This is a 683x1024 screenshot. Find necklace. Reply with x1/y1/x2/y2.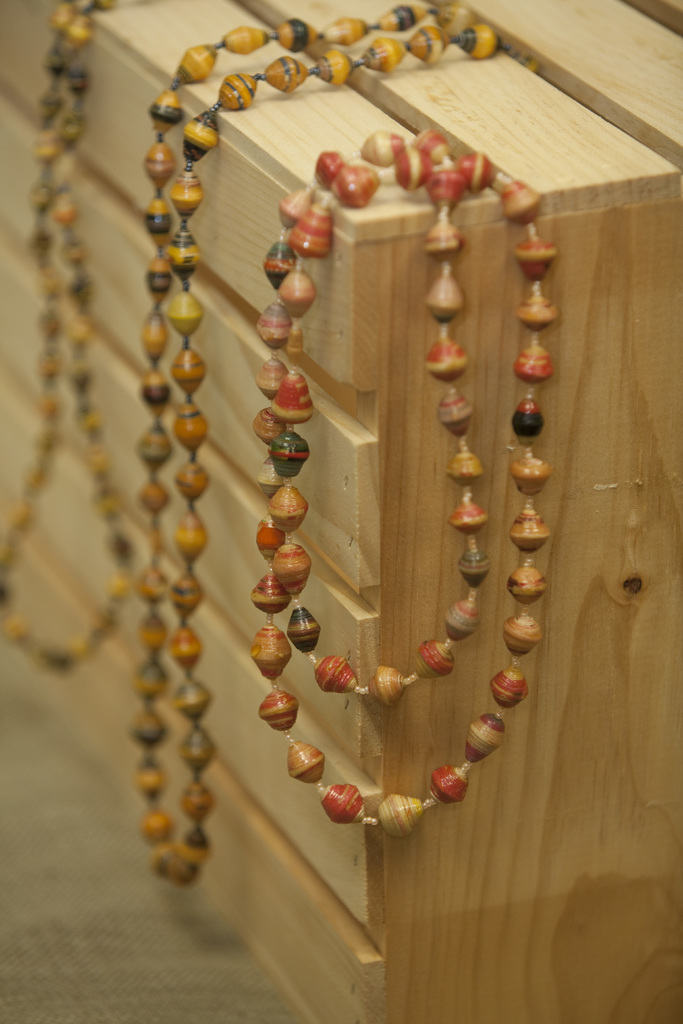
0/0/132/668.
